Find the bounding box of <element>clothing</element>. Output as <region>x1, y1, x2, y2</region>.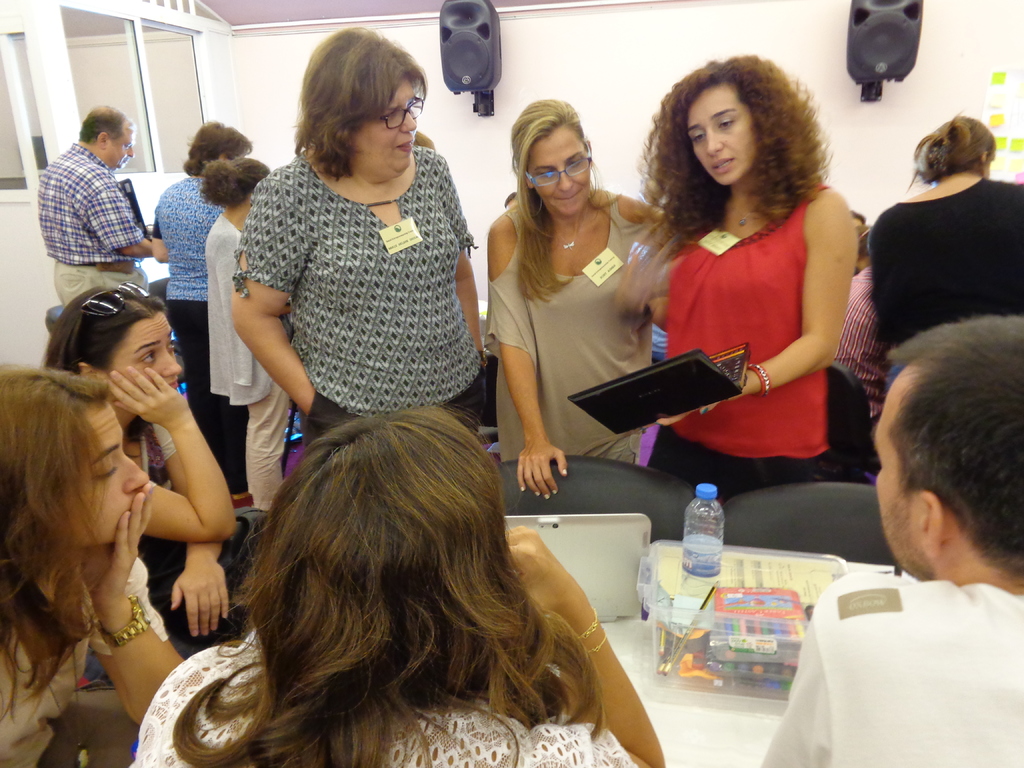
<region>31, 141, 147, 318</region>.
